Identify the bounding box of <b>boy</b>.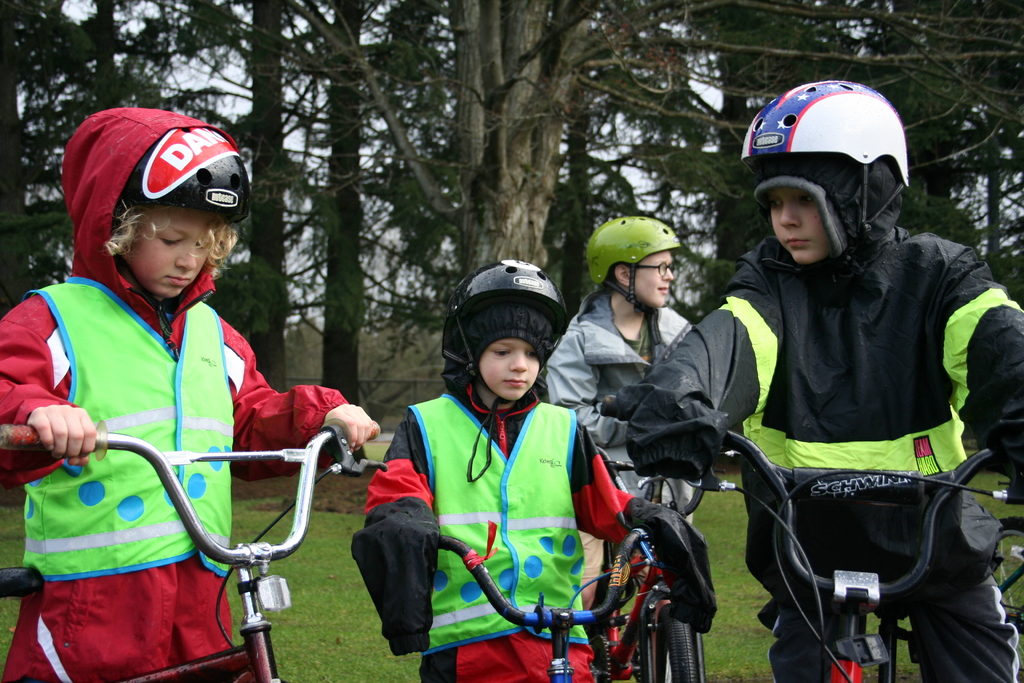
(left=614, top=78, right=1023, bottom=682).
